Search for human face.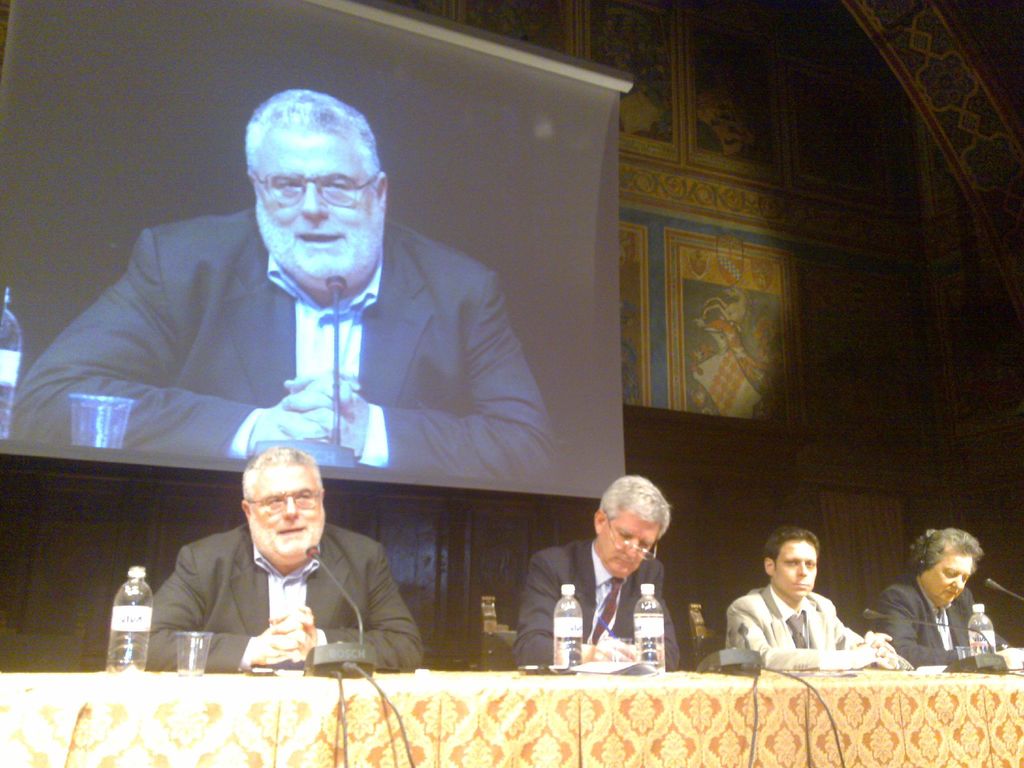
Found at 785, 542, 813, 598.
